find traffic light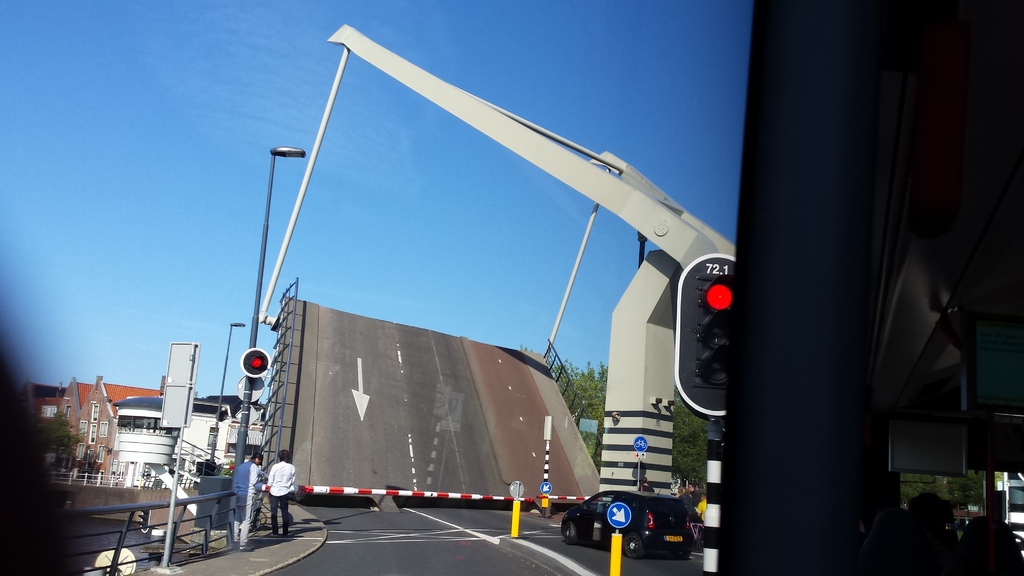
[x1=673, y1=251, x2=737, y2=416]
